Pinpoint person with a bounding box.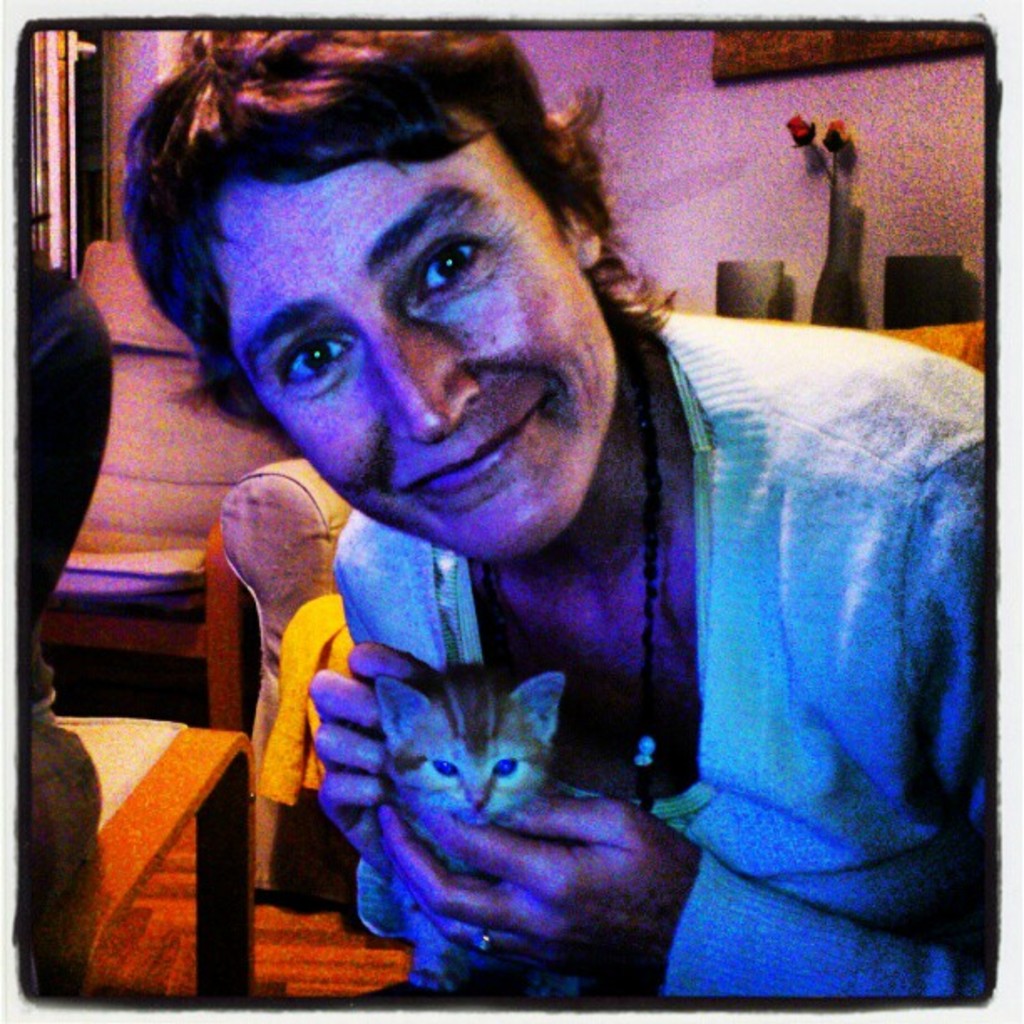
box(67, 69, 991, 991).
